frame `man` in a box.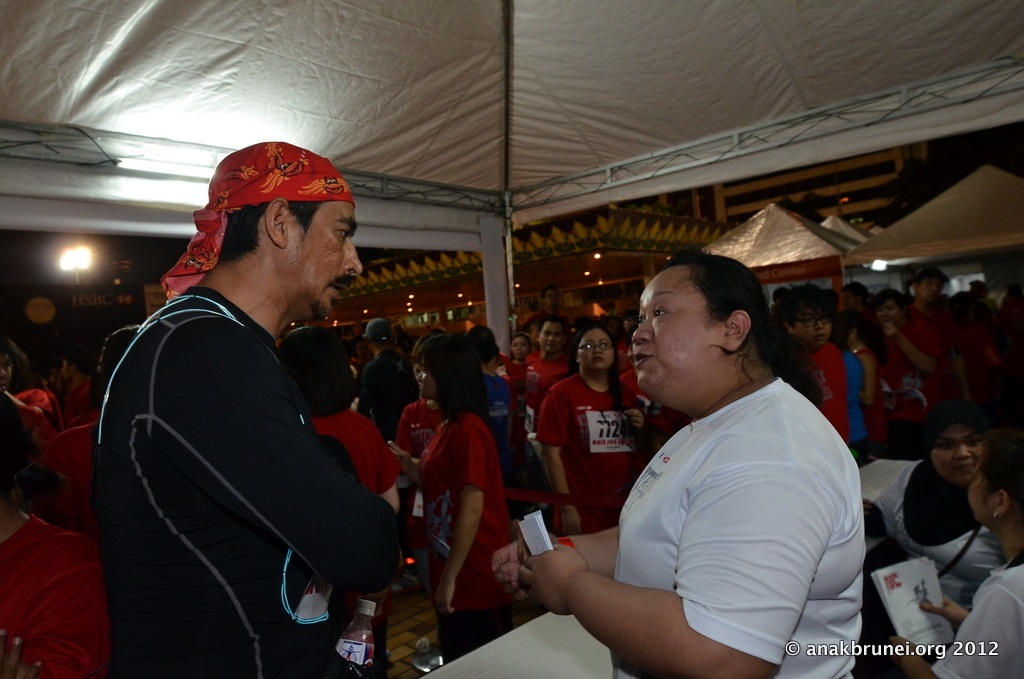
362 316 410 461.
